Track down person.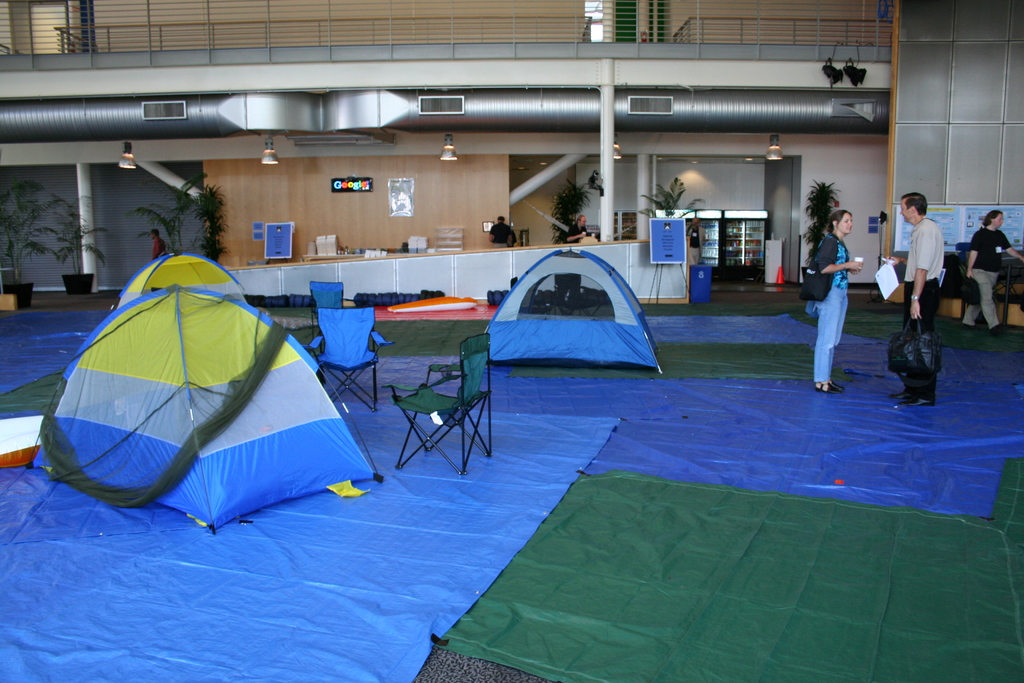
Tracked to <box>152,229,170,263</box>.
